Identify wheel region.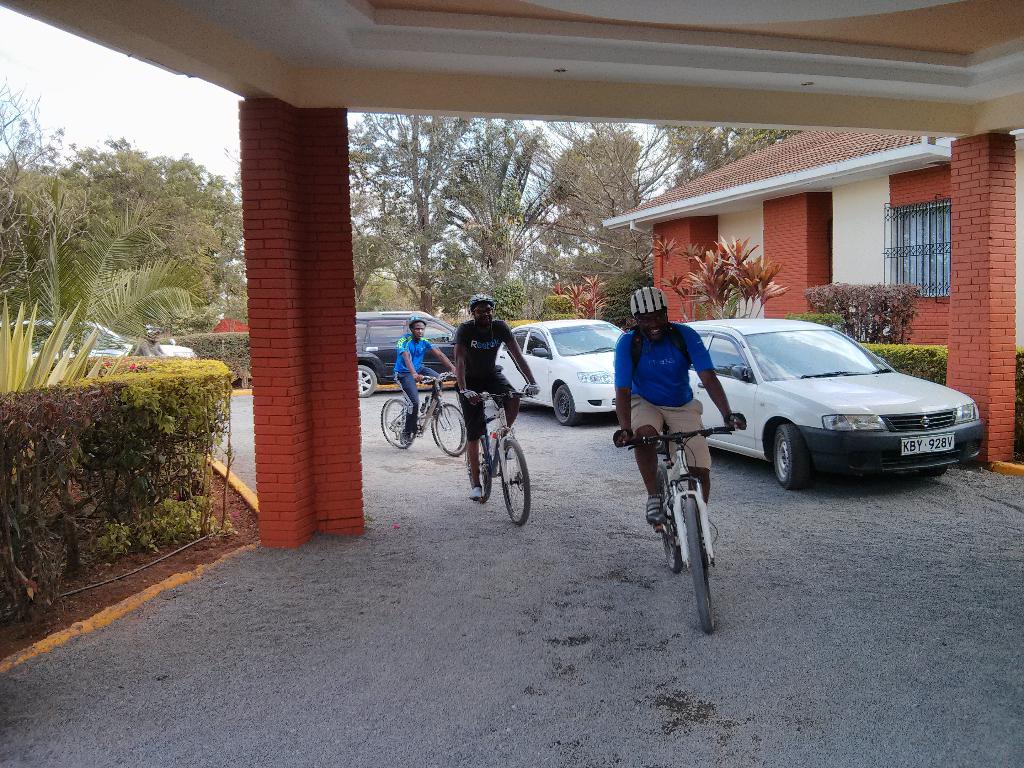
Region: {"x1": 356, "y1": 365, "x2": 376, "y2": 397}.
